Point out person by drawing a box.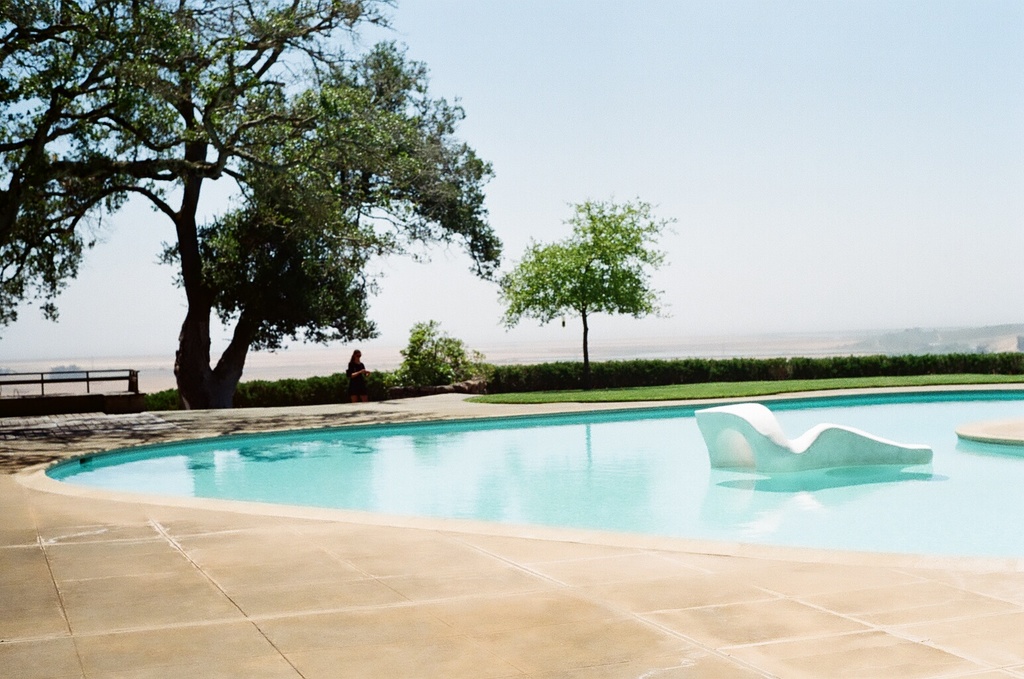
346/346/372/399.
